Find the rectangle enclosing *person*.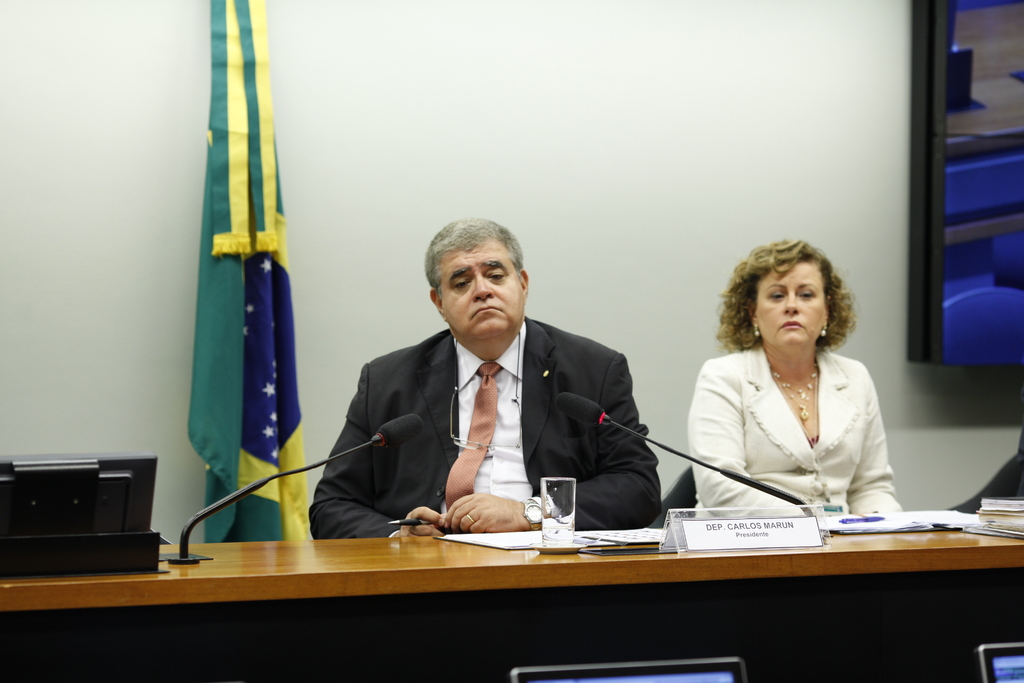
339 211 644 570.
